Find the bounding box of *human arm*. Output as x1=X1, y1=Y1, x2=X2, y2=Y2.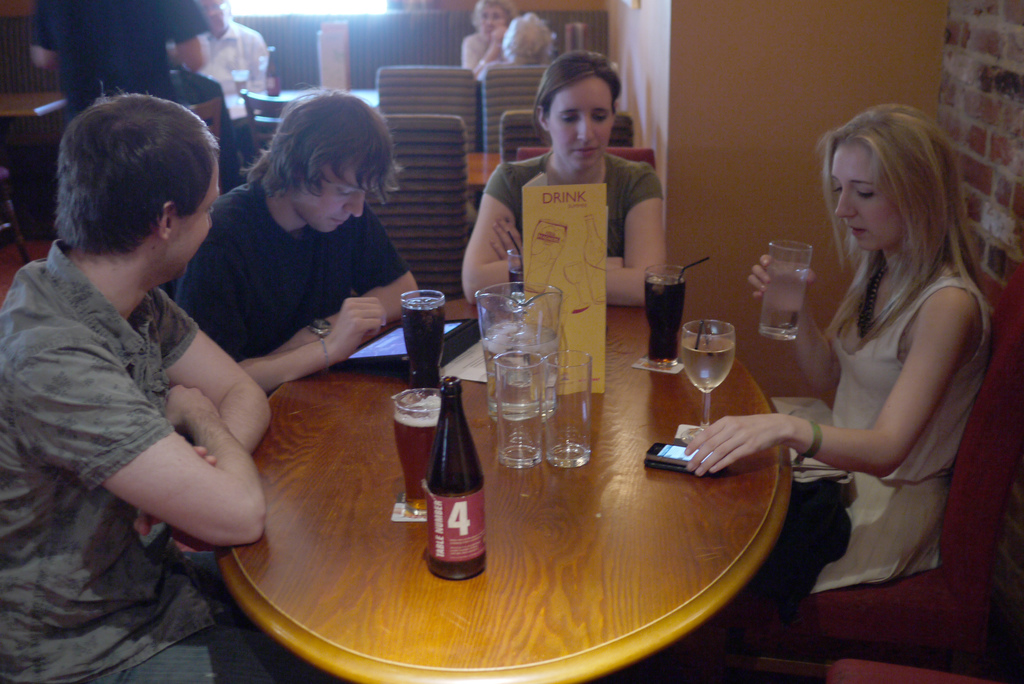
x1=232, y1=202, x2=423, y2=367.
